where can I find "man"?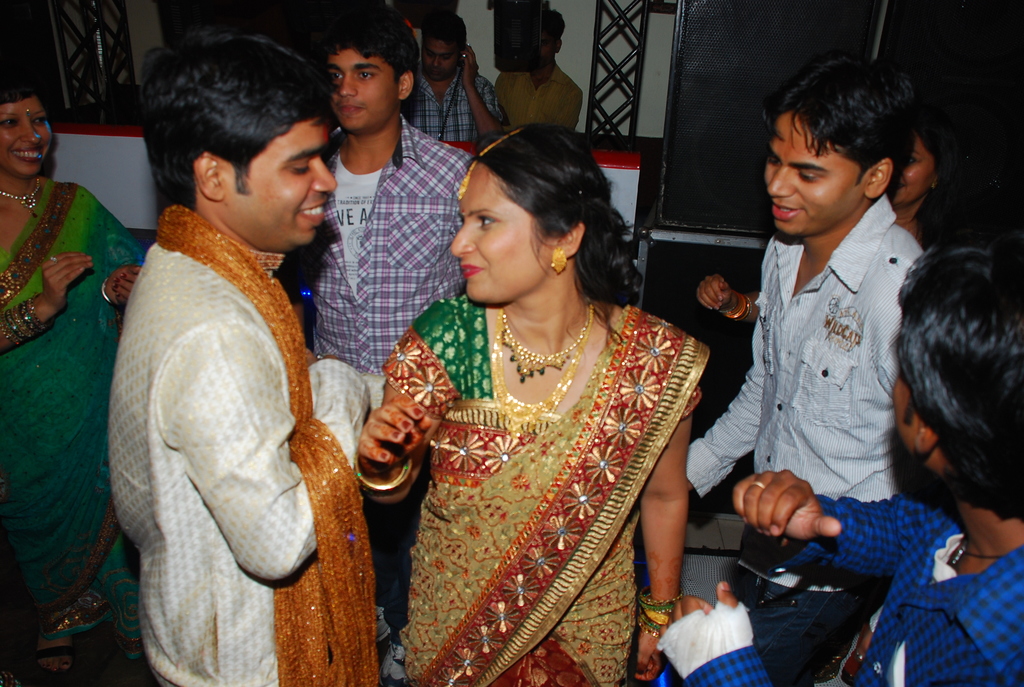
You can find it at (x1=657, y1=241, x2=1023, y2=686).
